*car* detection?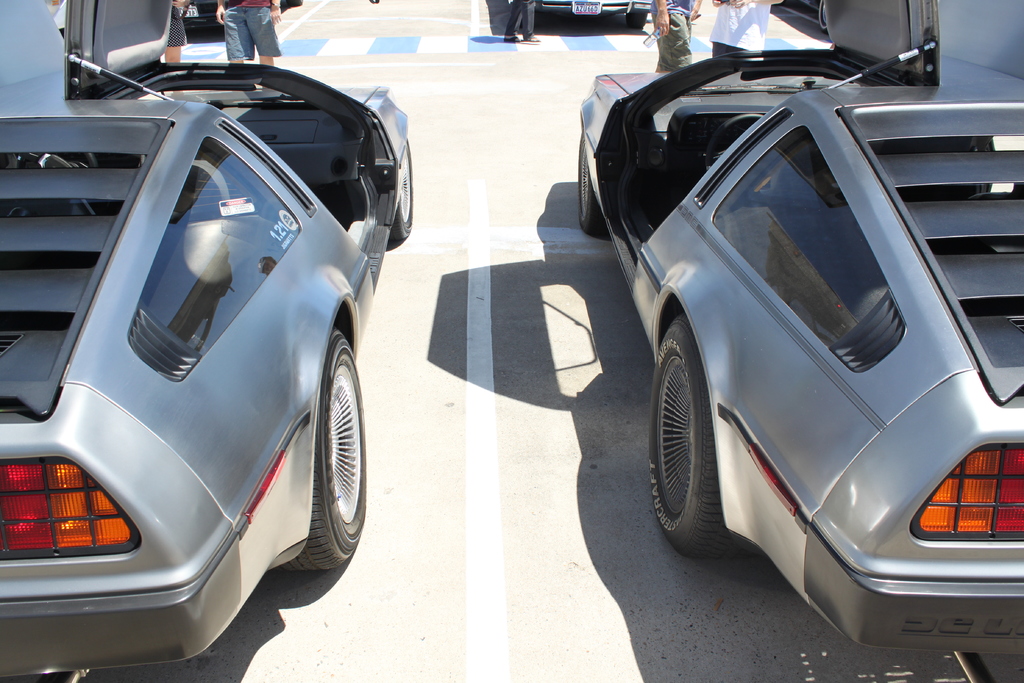
select_region(0, 0, 413, 682)
